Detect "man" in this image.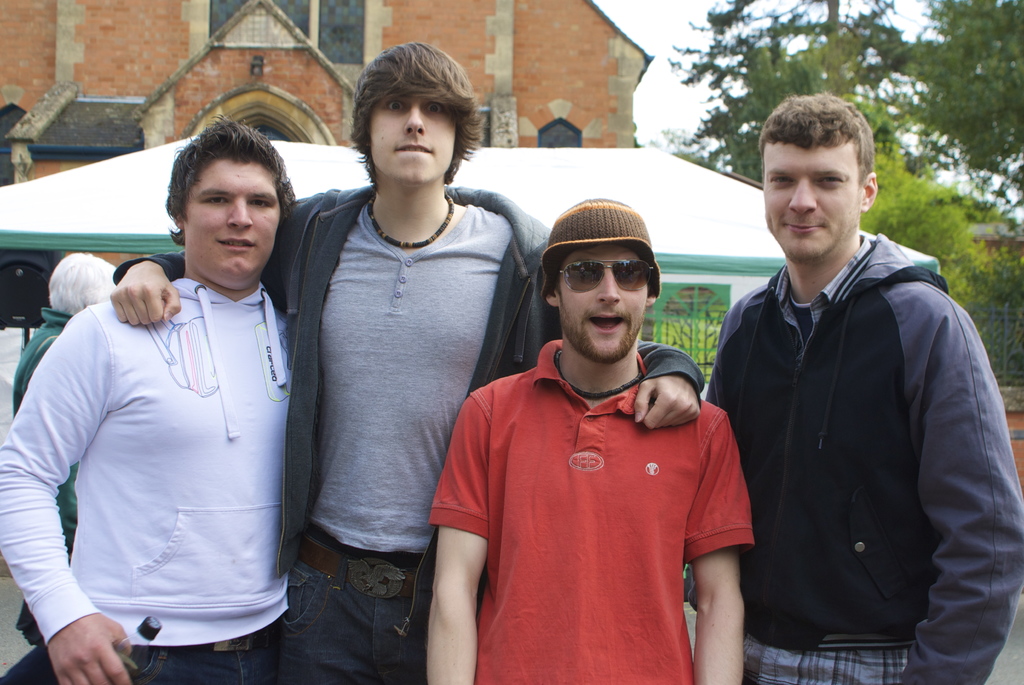
Detection: bbox=[688, 95, 999, 684].
